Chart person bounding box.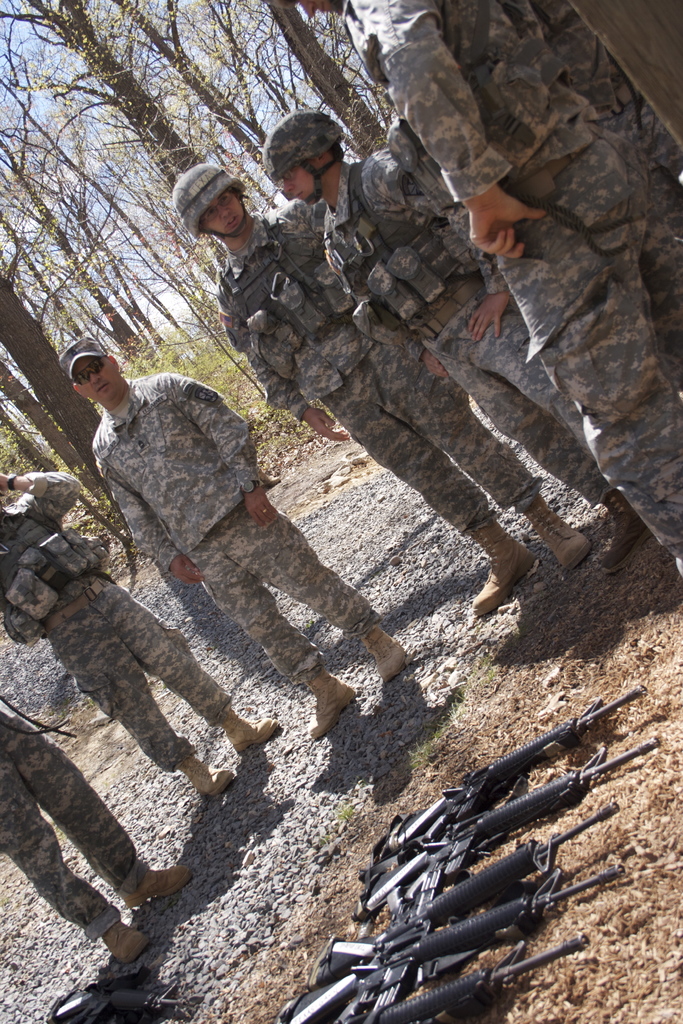
Charted: (left=167, top=155, right=607, bottom=624).
